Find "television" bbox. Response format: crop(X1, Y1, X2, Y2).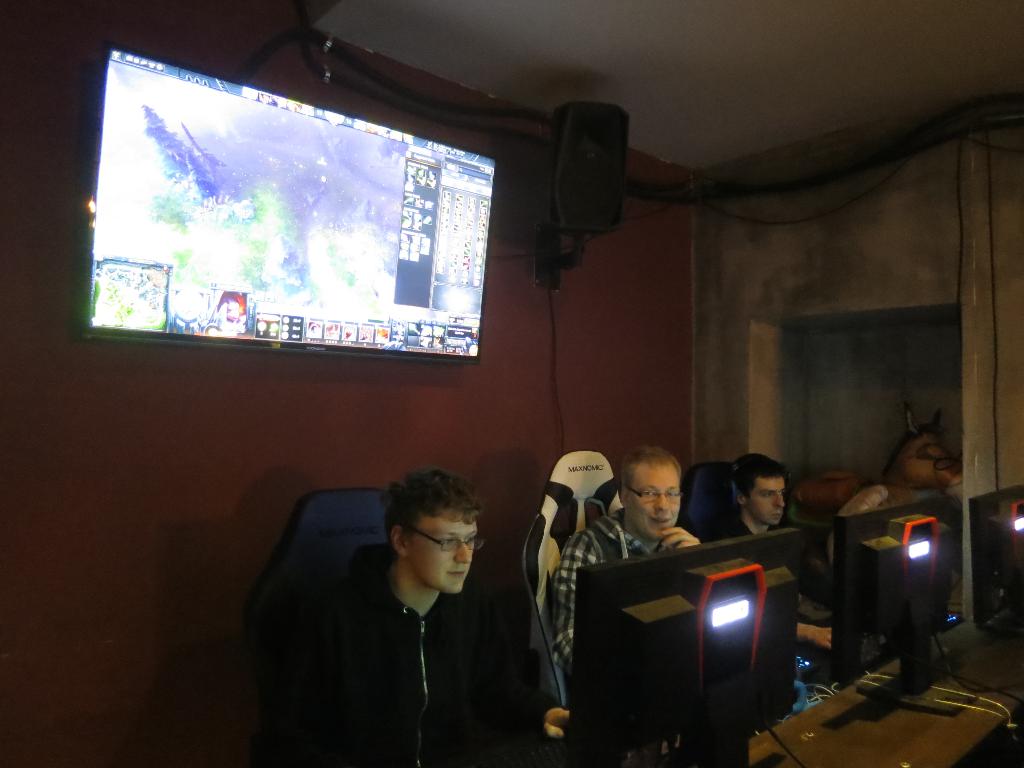
crop(70, 35, 502, 364).
